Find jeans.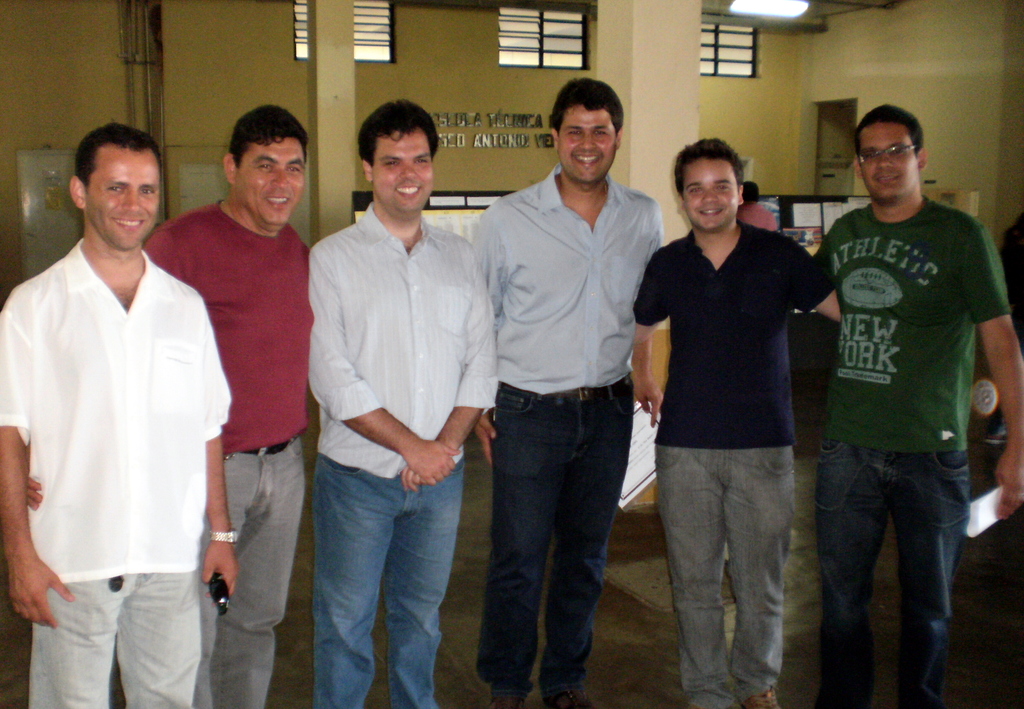
[459,384,648,701].
